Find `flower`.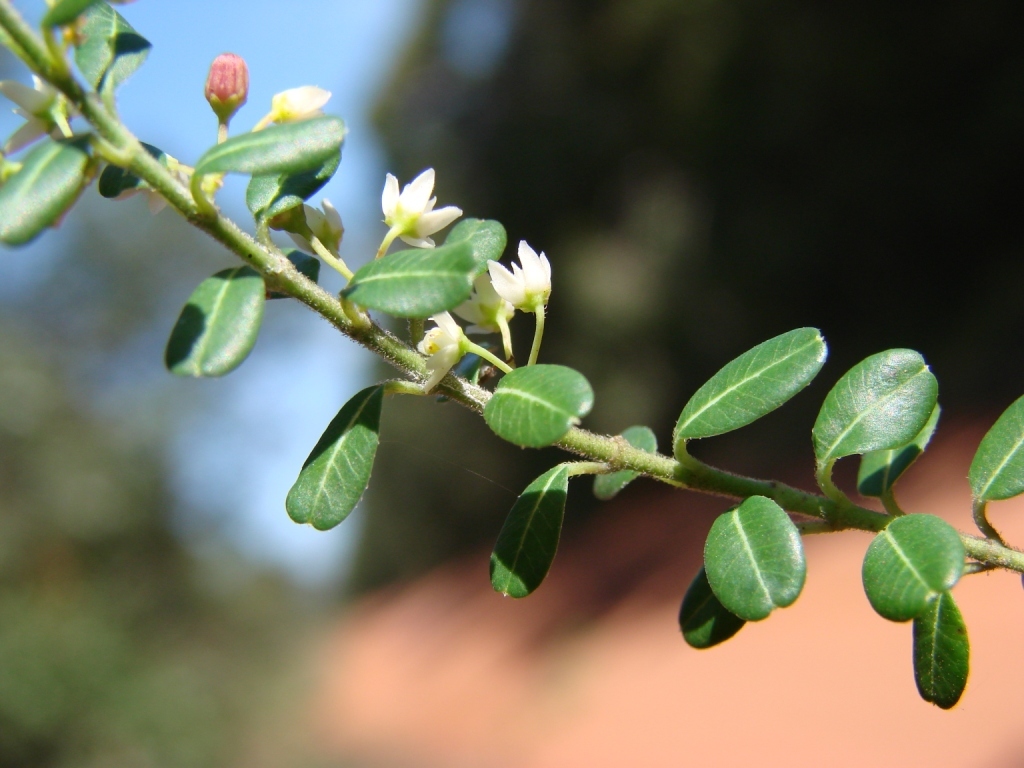
413,311,471,396.
